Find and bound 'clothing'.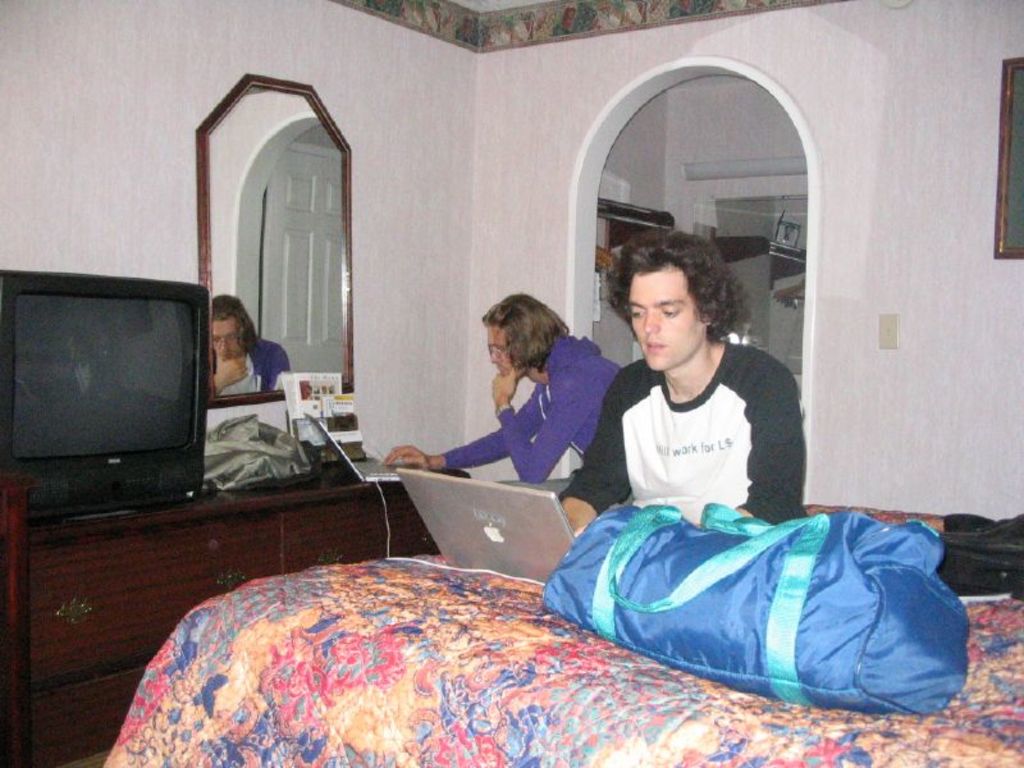
Bound: <region>585, 326, 818, 539</region>.
